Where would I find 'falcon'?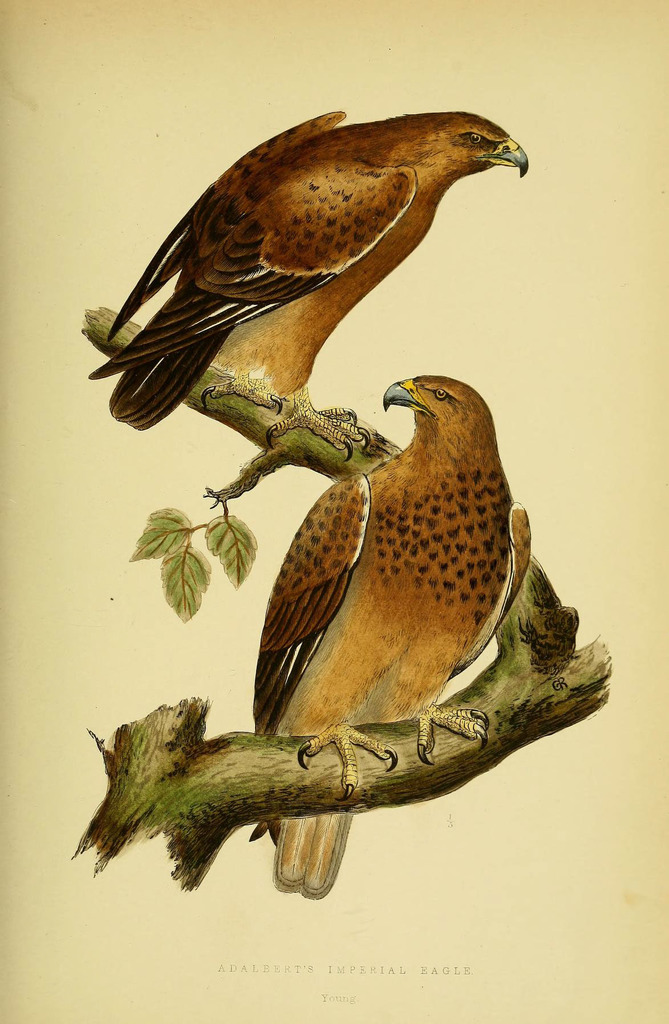
At box=[85, 100, 536, 468].
